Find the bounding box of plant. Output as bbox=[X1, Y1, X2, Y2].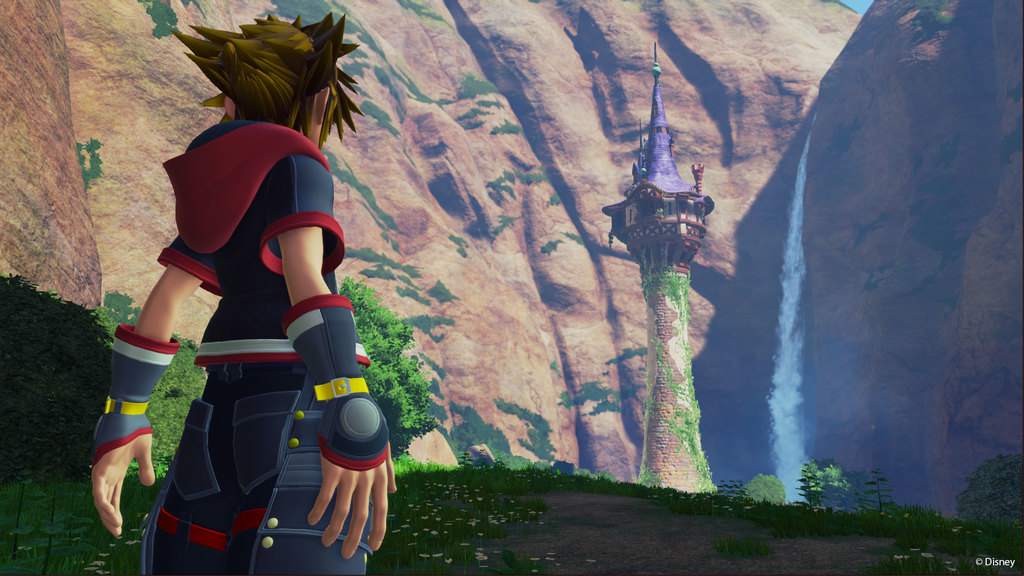
bbox=[403, 144, 415, 167].
